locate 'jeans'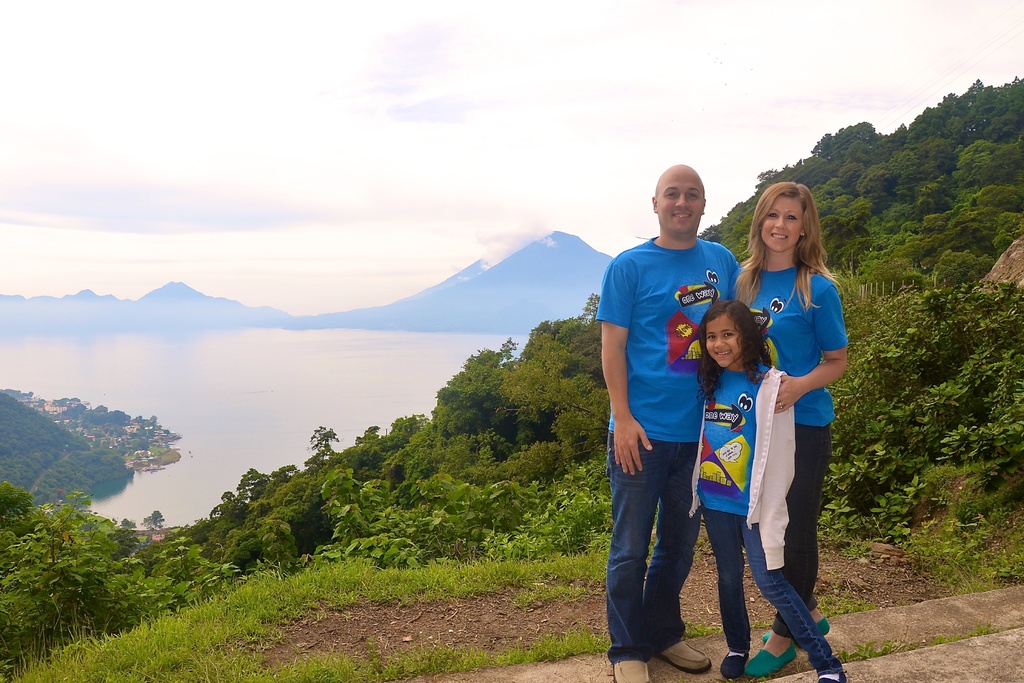
box(779, 424, 826, 632)
